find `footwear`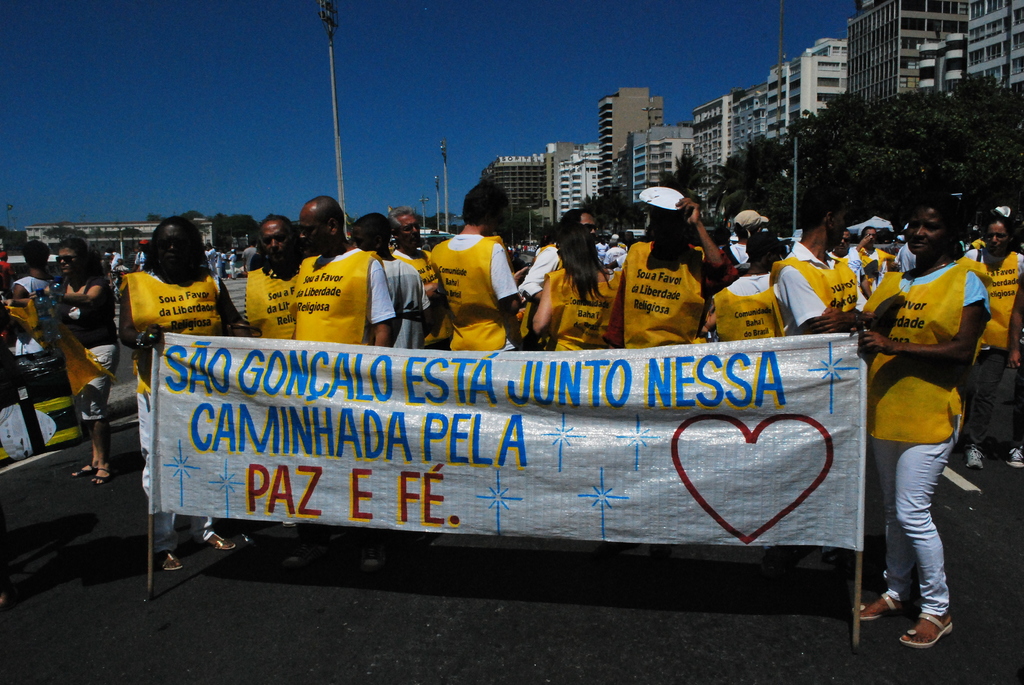
91:466:113:486
